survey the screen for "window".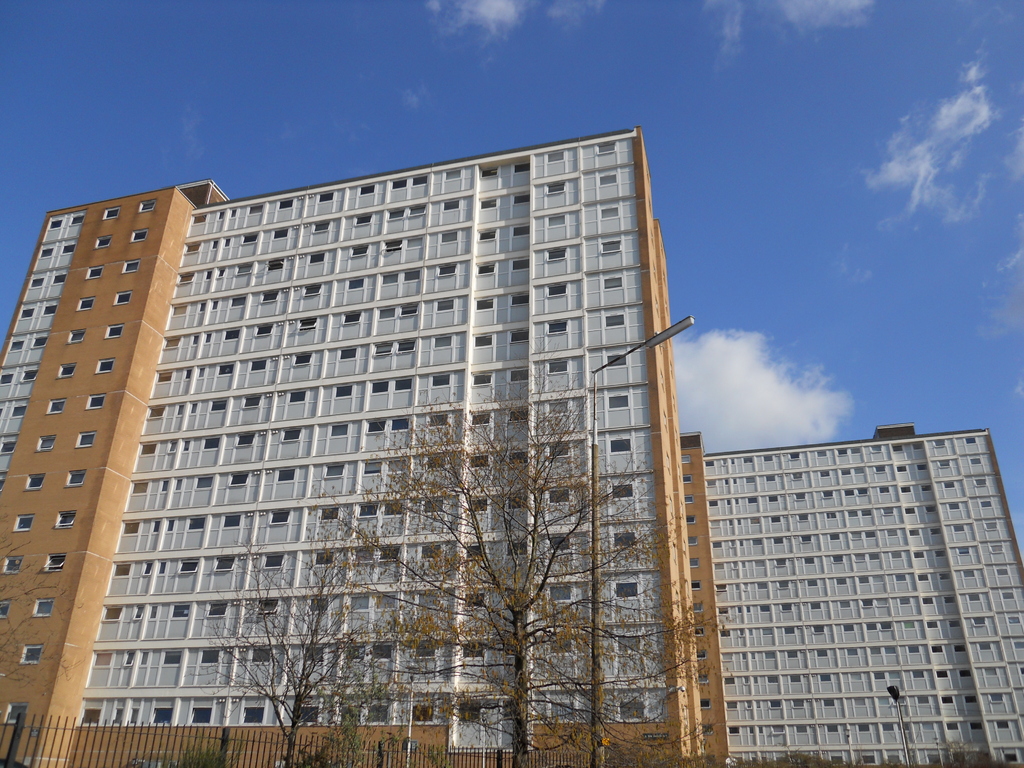
Survey found: [x1=903, y1=509, x2=916, y2=518].
